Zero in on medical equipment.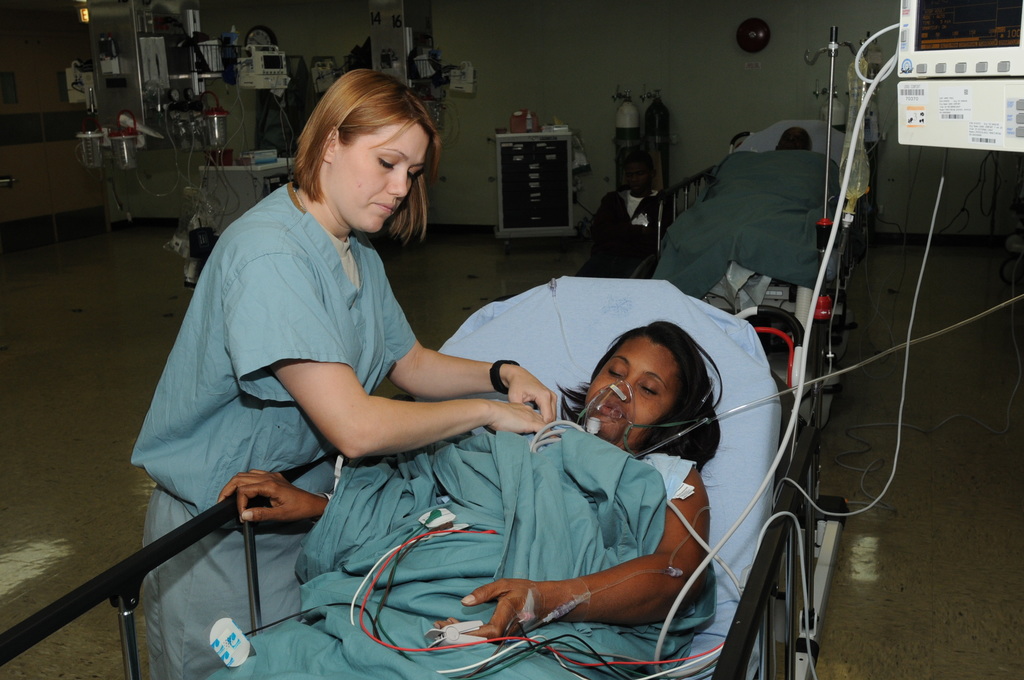
Zeroed in: 857, 147, 1023, 382.
